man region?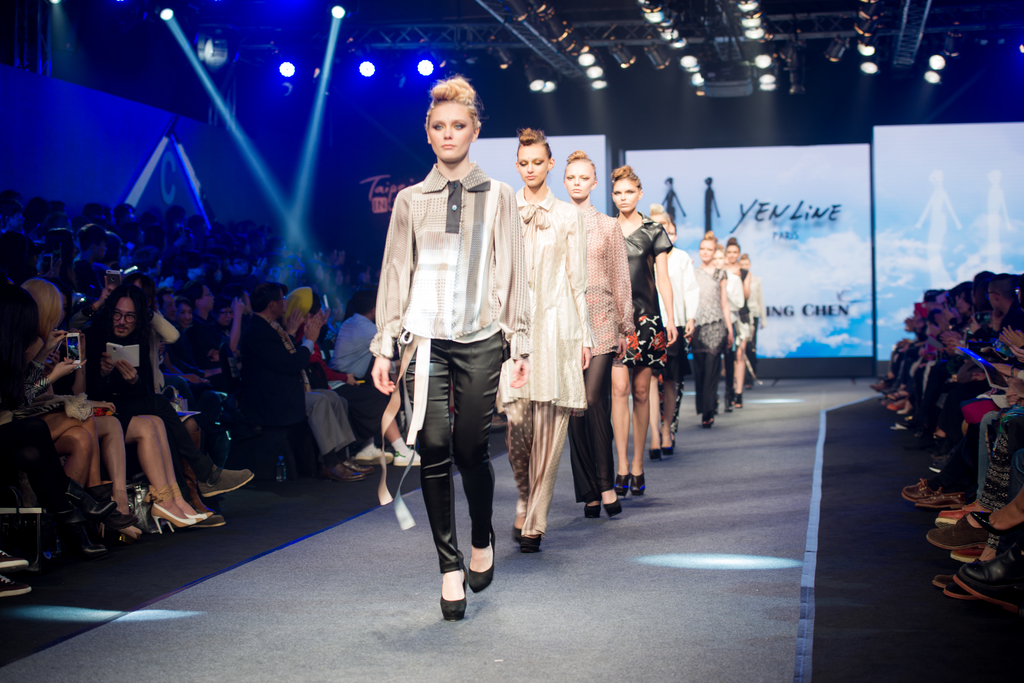
76:280:228:513
